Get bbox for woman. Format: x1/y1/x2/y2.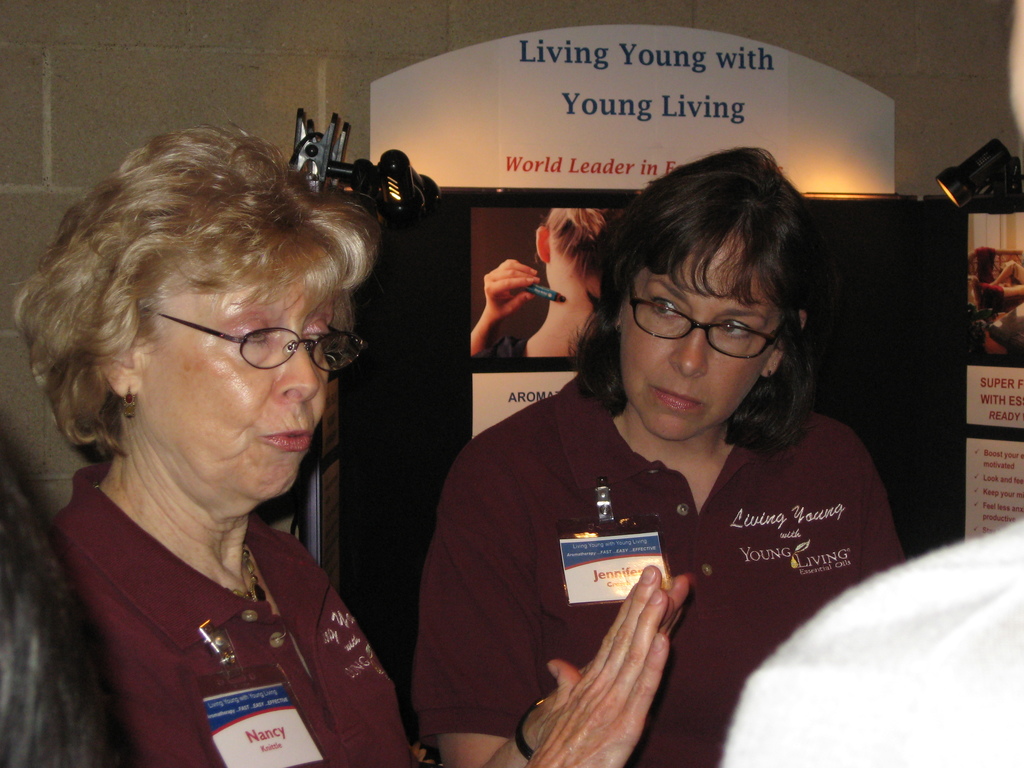
412/135/893/767.
